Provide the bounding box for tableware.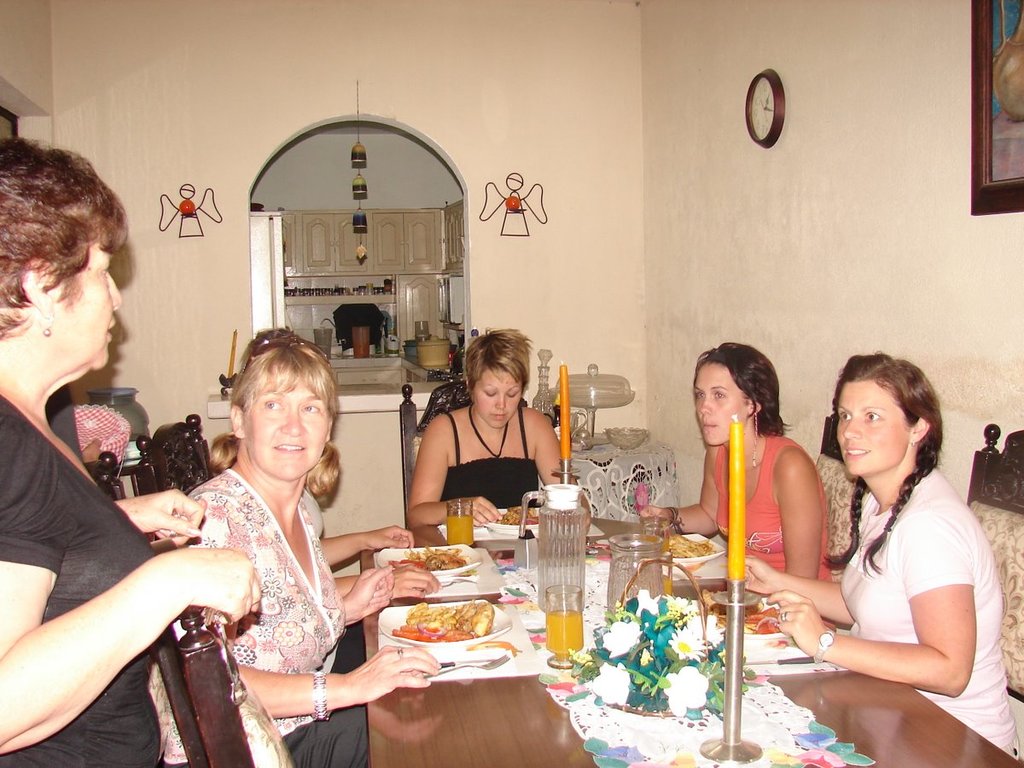
rect(541, 577, 590, 665).
